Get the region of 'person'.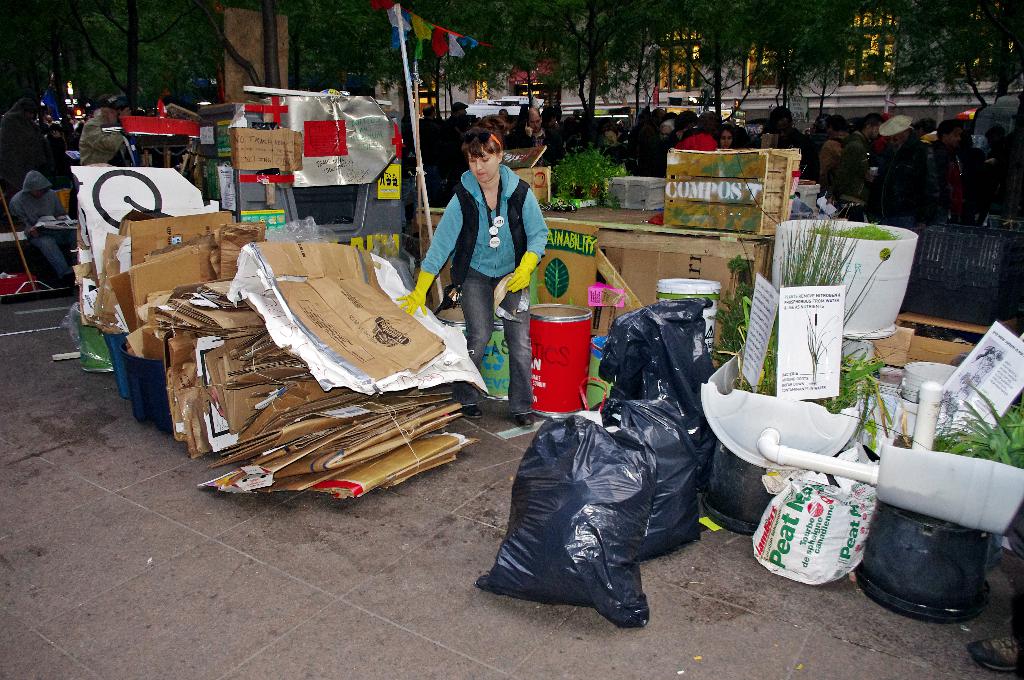
431,109,534,368.
